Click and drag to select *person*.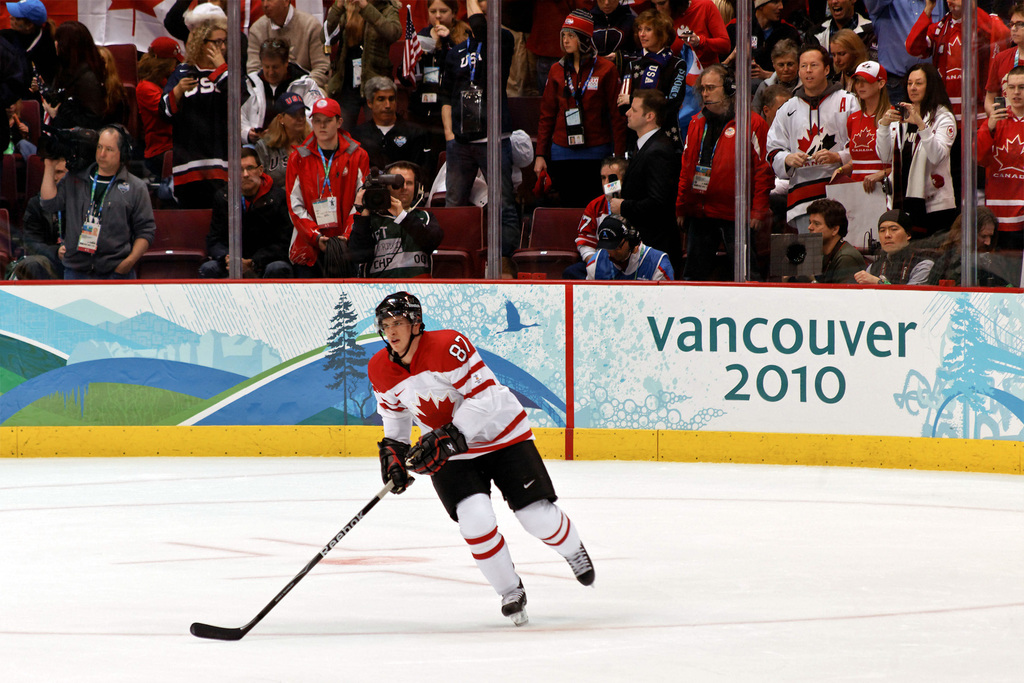
Selection: 350/300/576/642.
